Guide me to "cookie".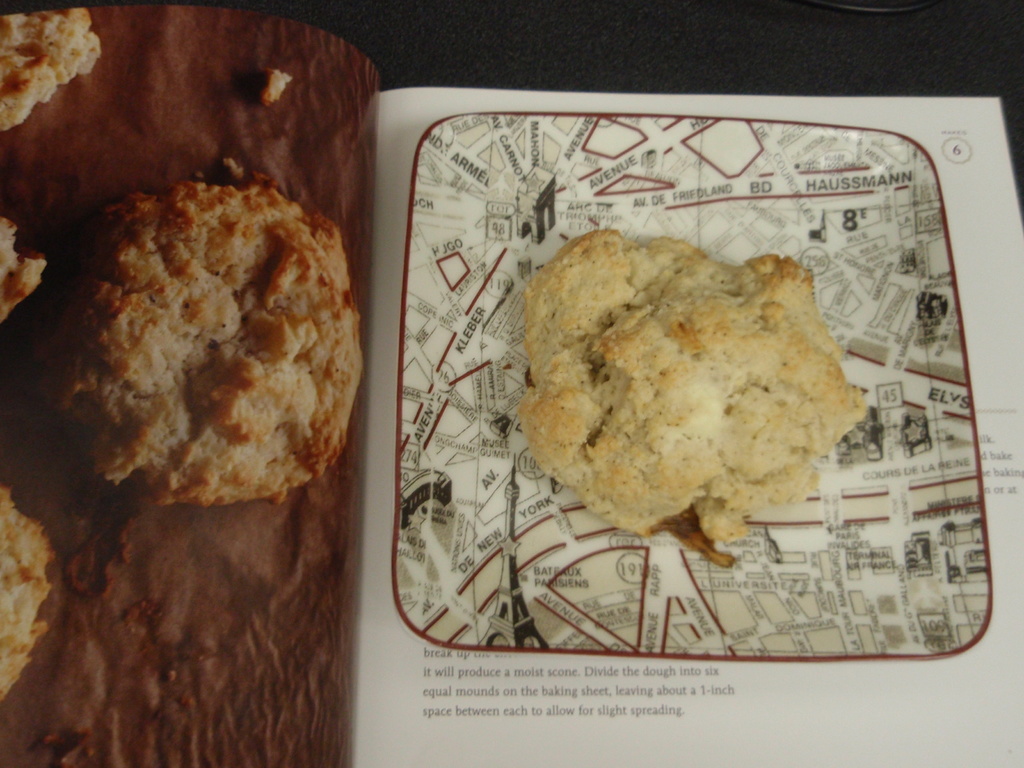
Guidance: select_region(0, 490, 55, 703).
